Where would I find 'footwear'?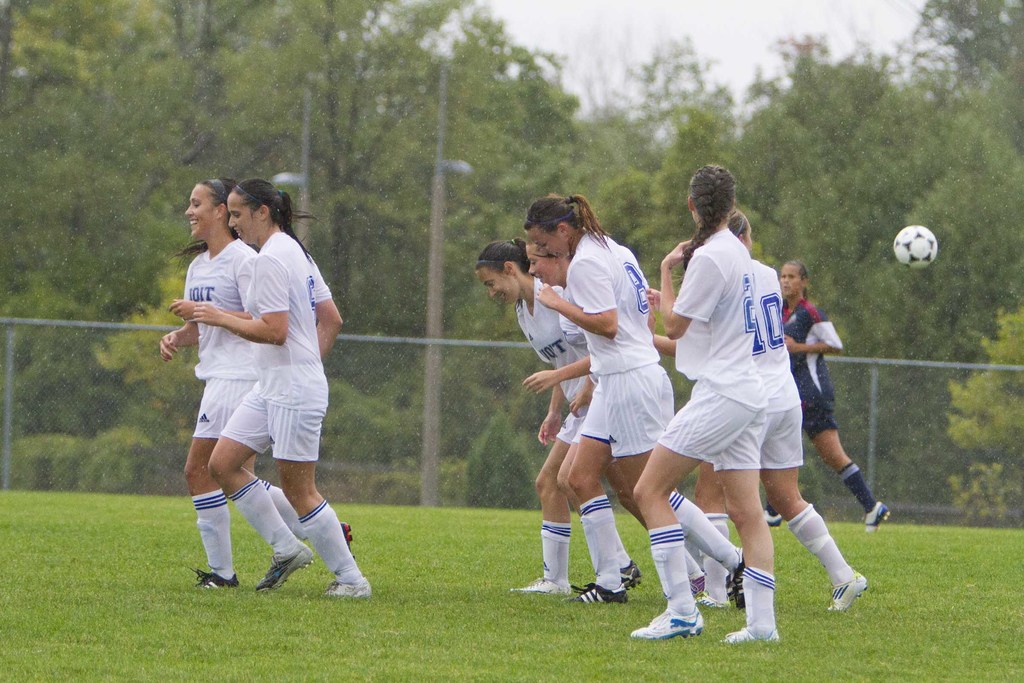
At 687,569,705,598.
